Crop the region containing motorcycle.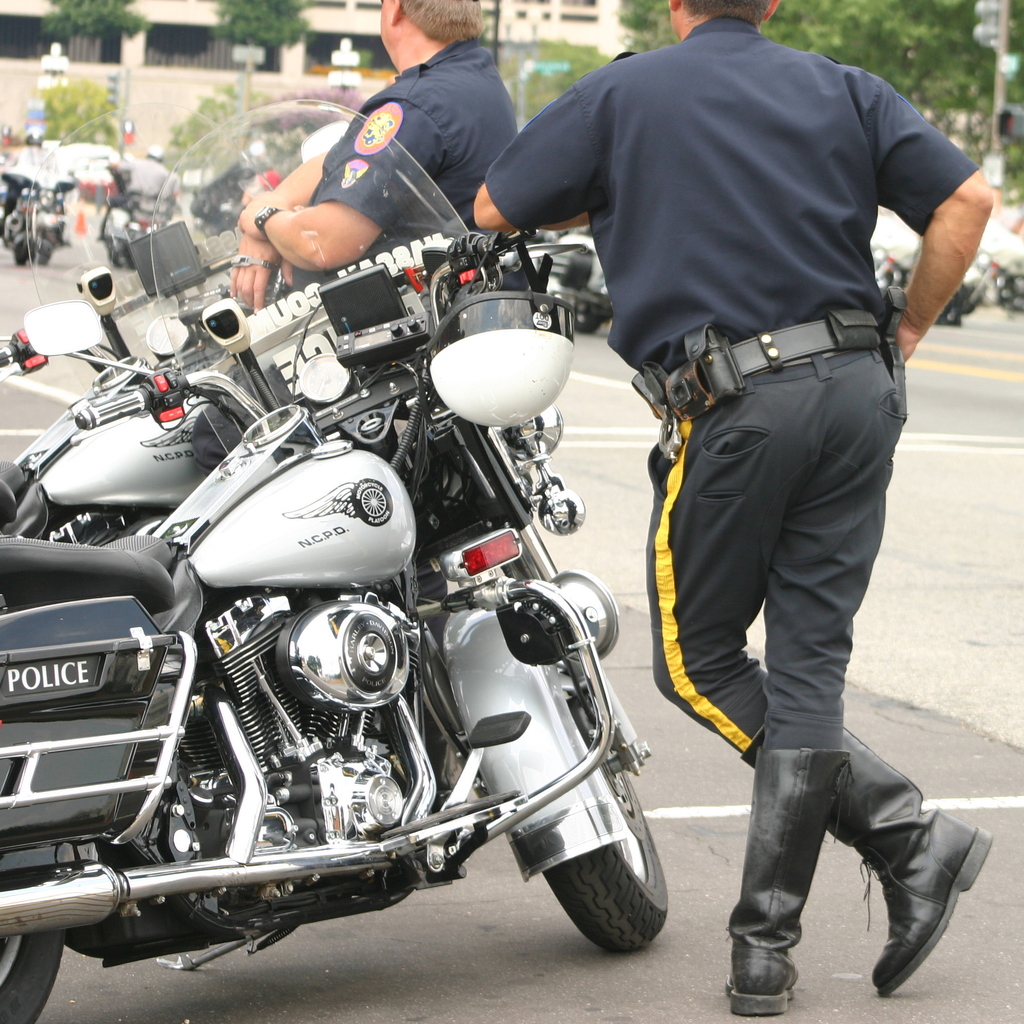
Crop region: BBox(0, 220, 296, 552).
